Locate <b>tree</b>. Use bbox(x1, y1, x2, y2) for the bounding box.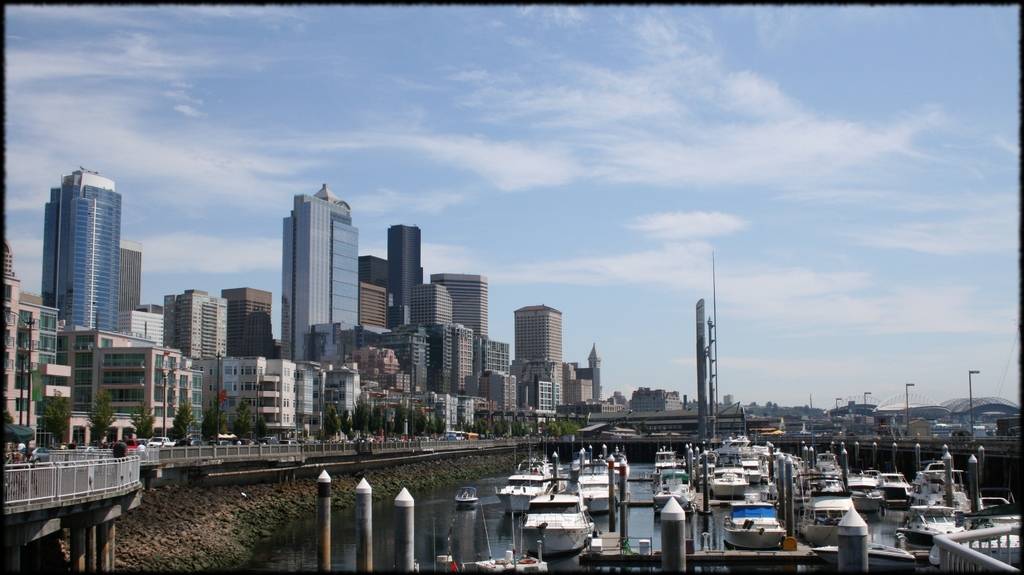
bbox(498, 416, 511, 436).
